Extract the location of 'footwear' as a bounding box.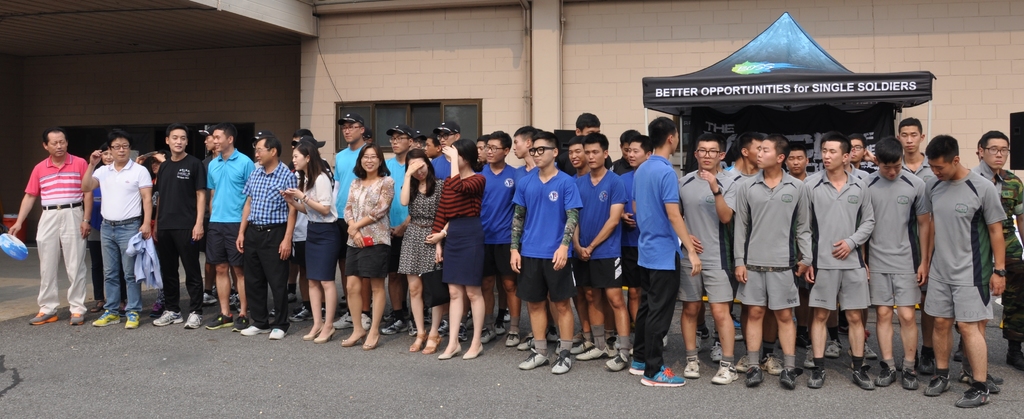
bbox=[65, 309, 83, 327].
